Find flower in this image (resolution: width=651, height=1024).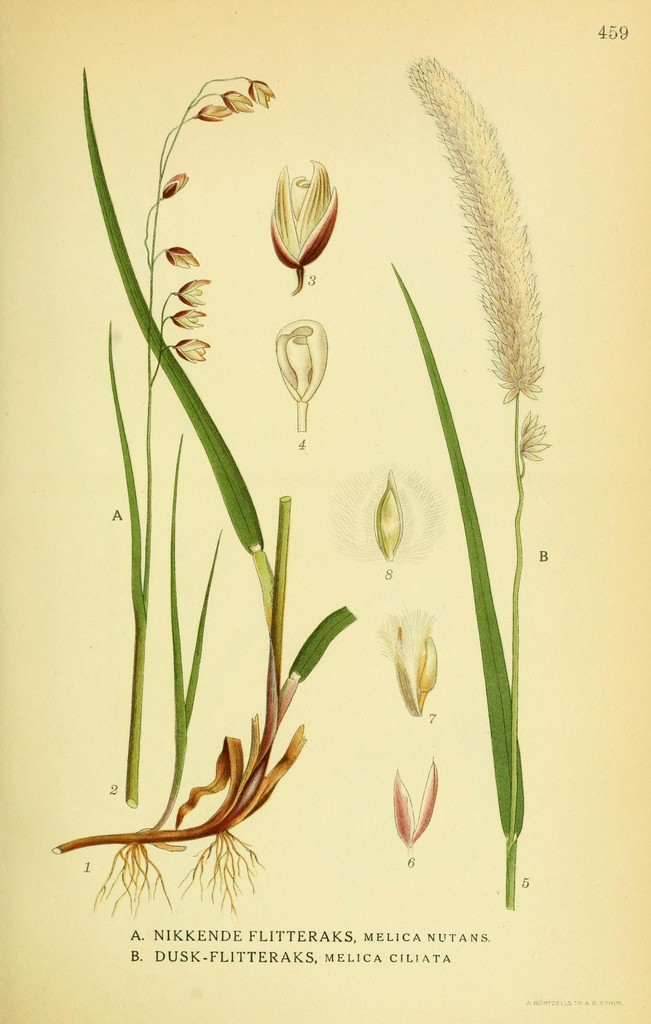
crop(181, 275, 214, 303).
